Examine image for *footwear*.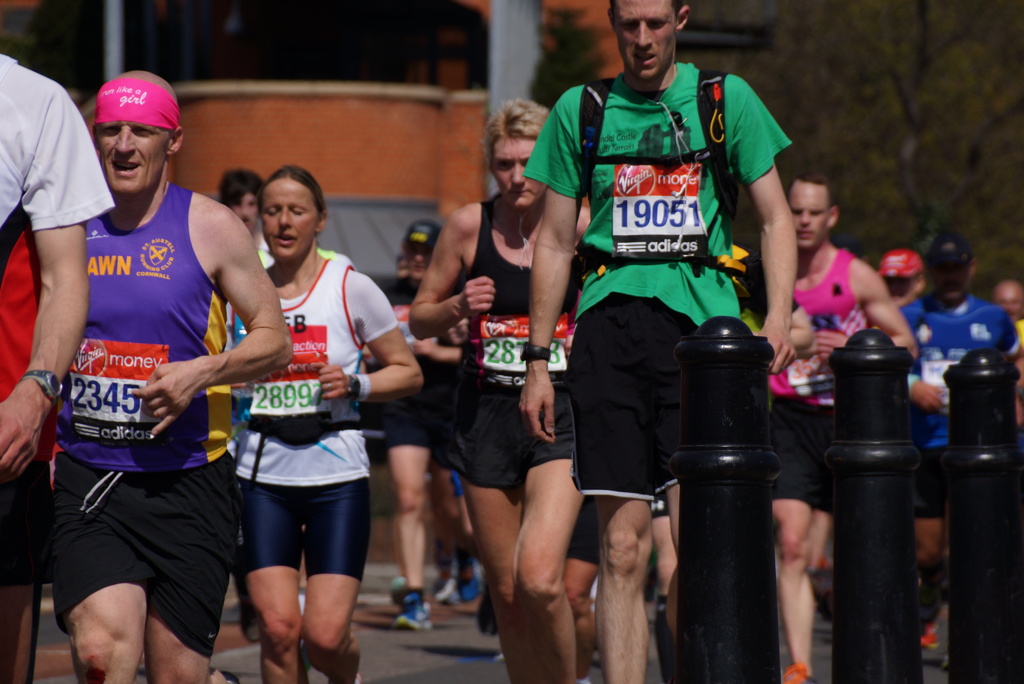
Examination result: locate(397, 599, 434, 626).
